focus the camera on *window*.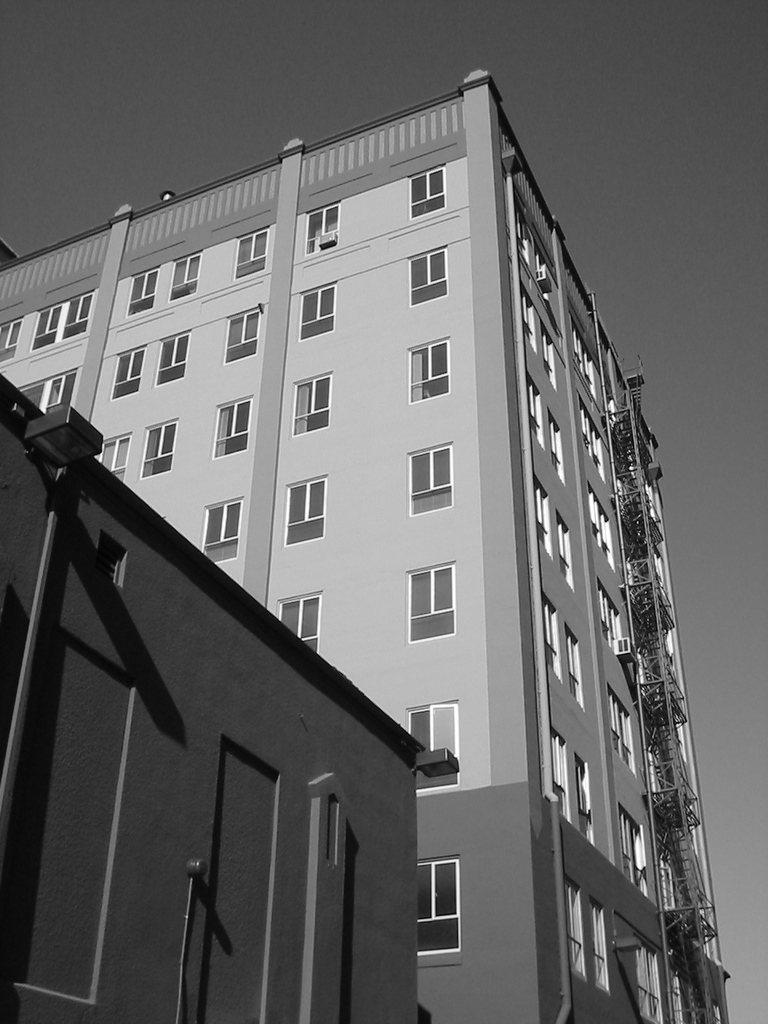
Focus region: rect(567, 619, 588, 714).
